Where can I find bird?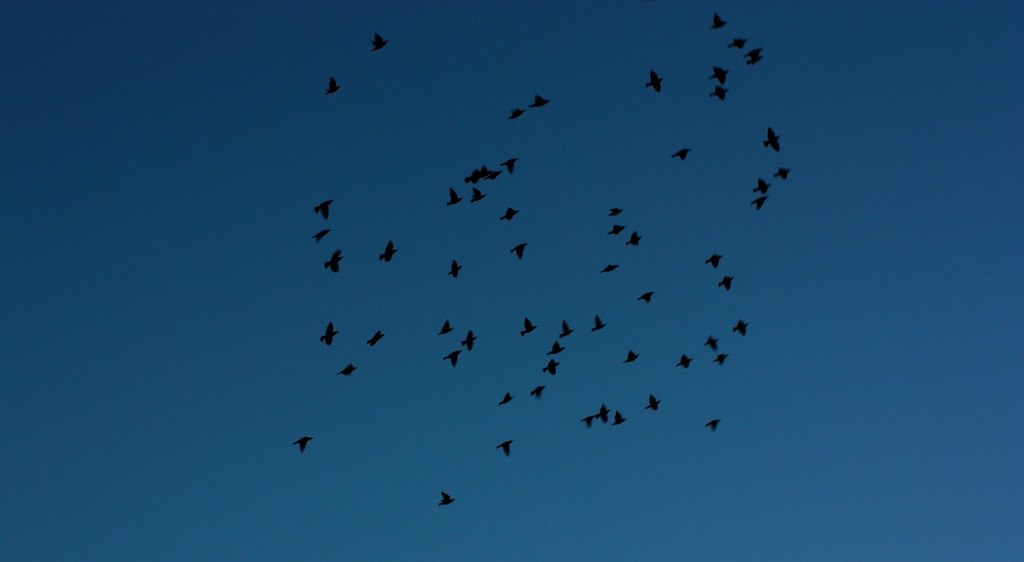
You can find it at BBox(312, 226, 334, 243).
